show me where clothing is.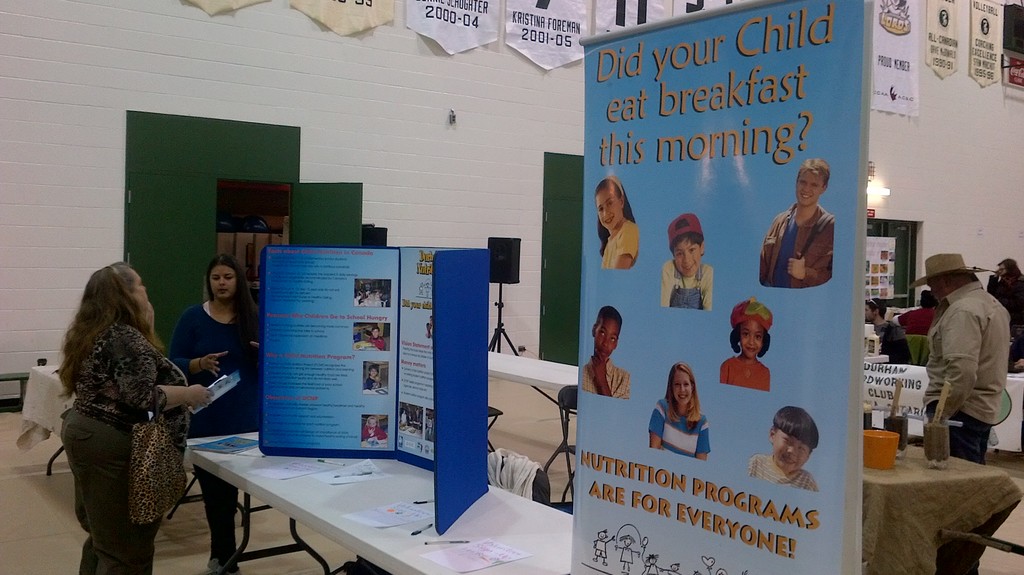
clothing is at bbox=[916, 247, 1017, 458].
